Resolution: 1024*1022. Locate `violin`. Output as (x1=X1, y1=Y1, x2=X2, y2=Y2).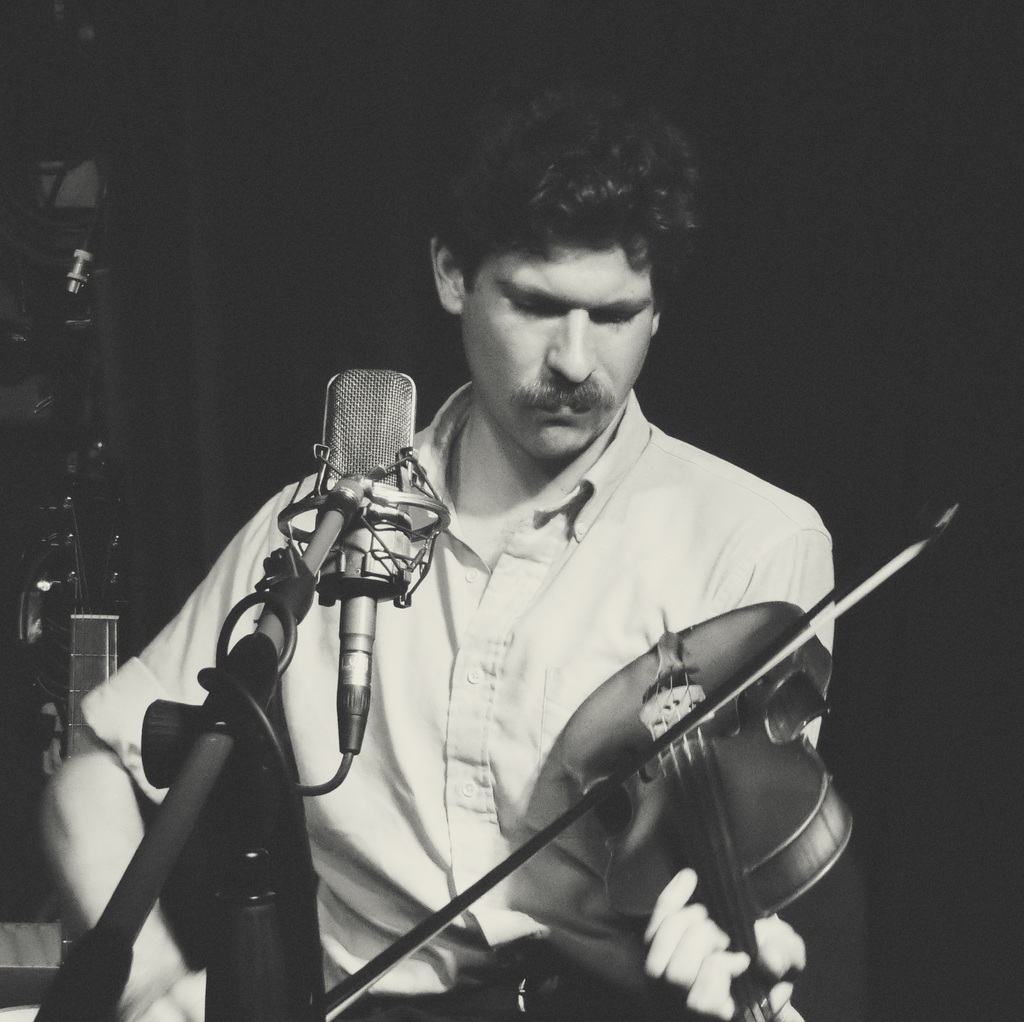
(x1=396, y1=476, x2=940, y2=961).
